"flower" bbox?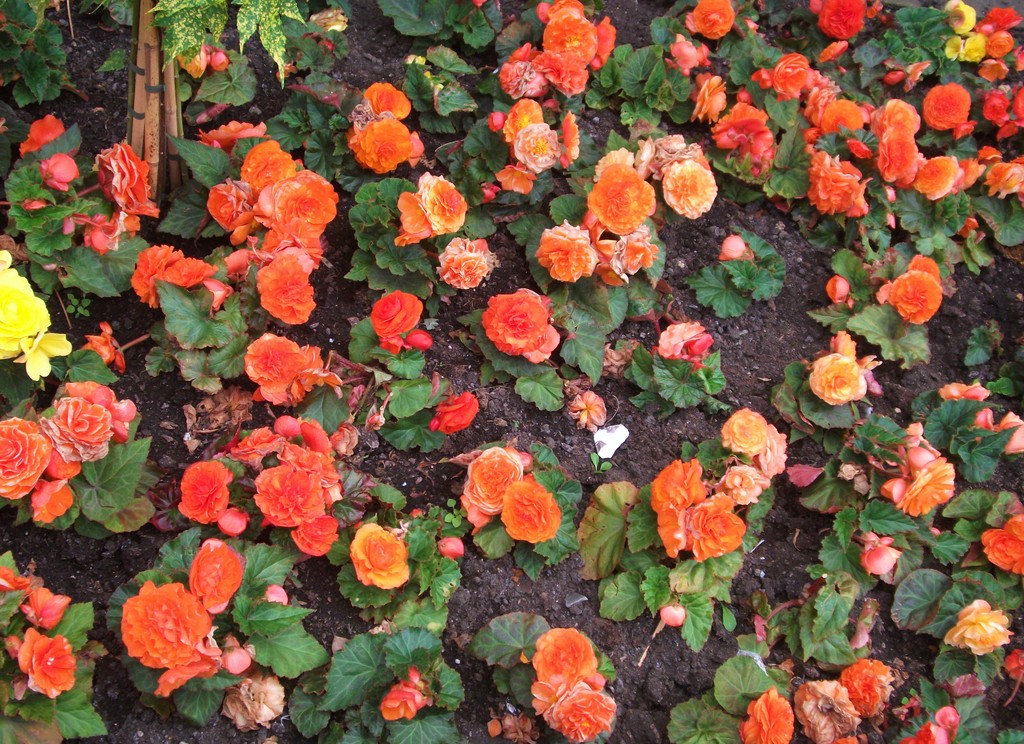
131 239 214 310
